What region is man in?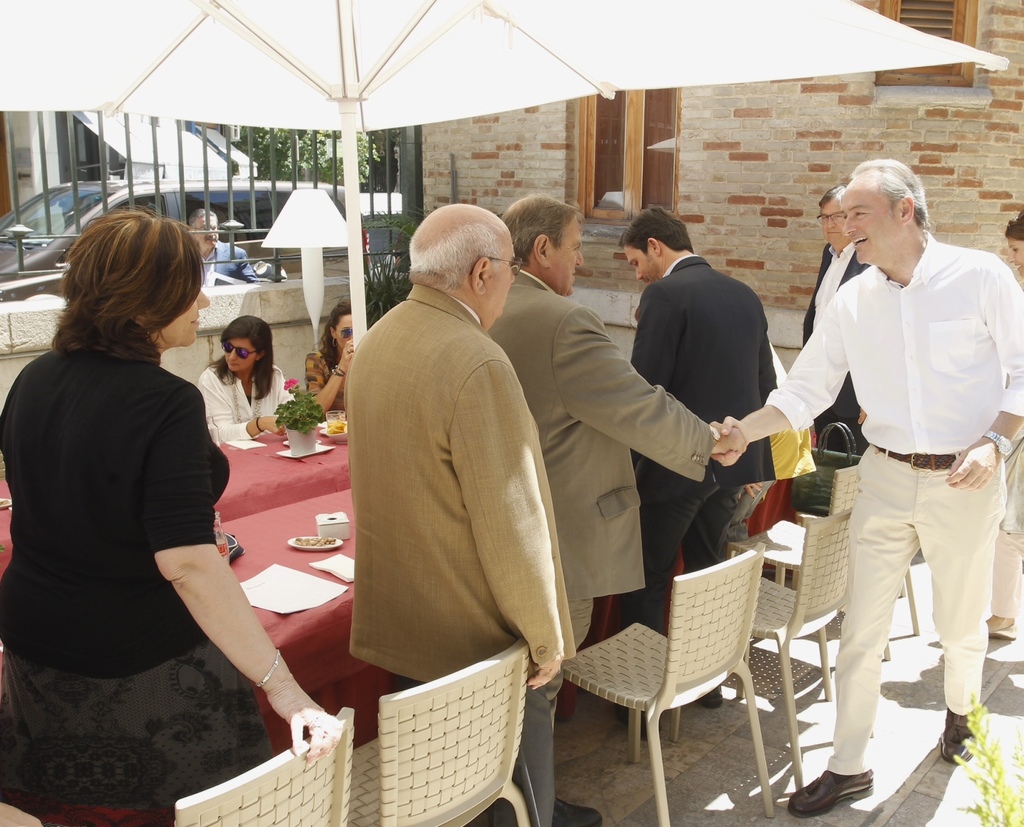
714/156/1023/819.
